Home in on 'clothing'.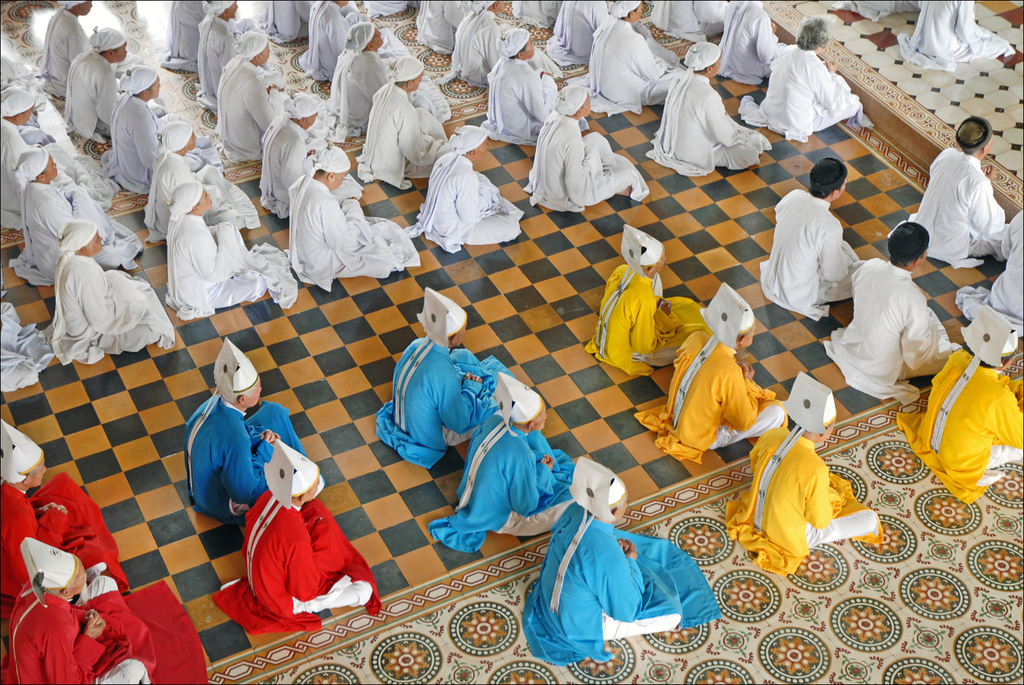
Homed in at select_region(1, 576, 206, 684).
